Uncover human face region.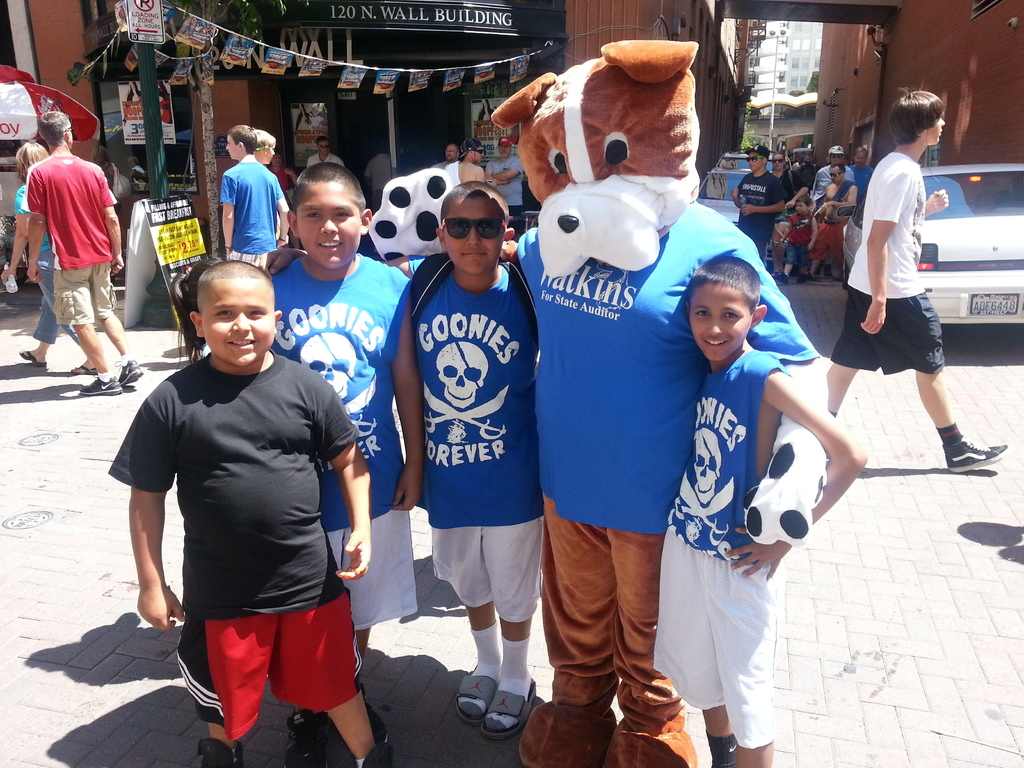
Uncovered: <bbox>444, 197, 498, 268</bbox>.
